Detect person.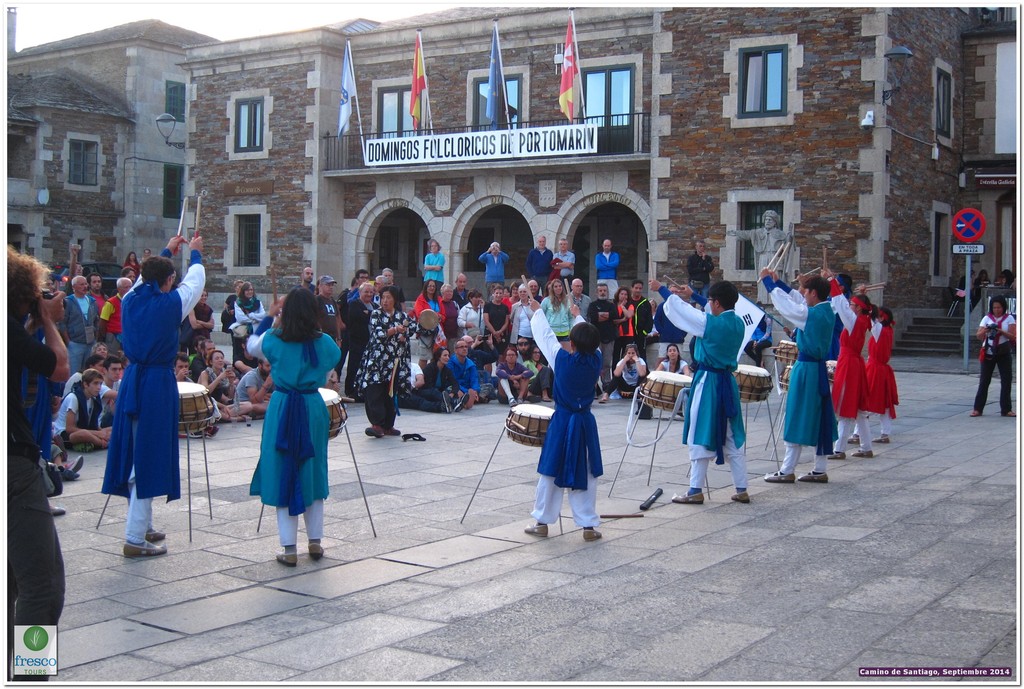
Detected at 353:287:412:438.
